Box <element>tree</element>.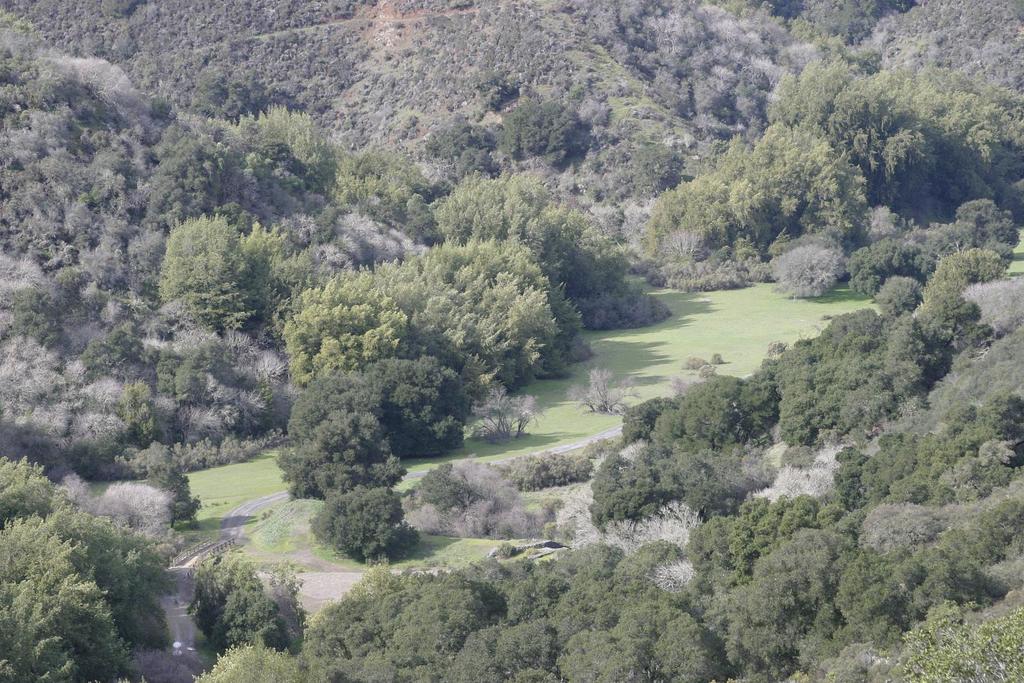
bbox=[0, 445, 174, 682].
